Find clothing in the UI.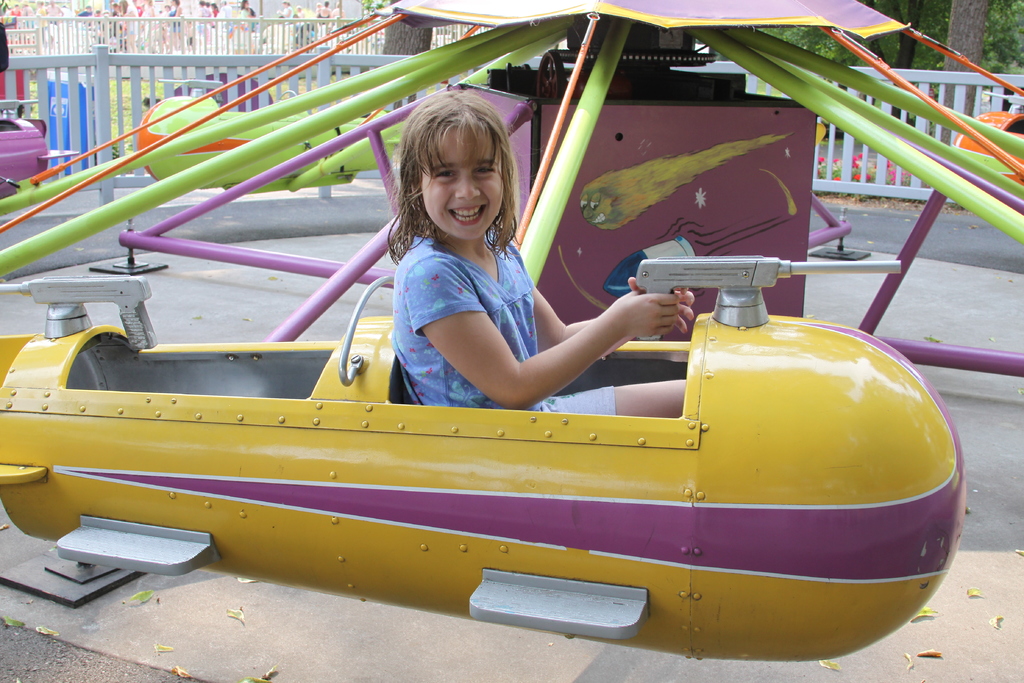
UI element at 379,222,619,409.
